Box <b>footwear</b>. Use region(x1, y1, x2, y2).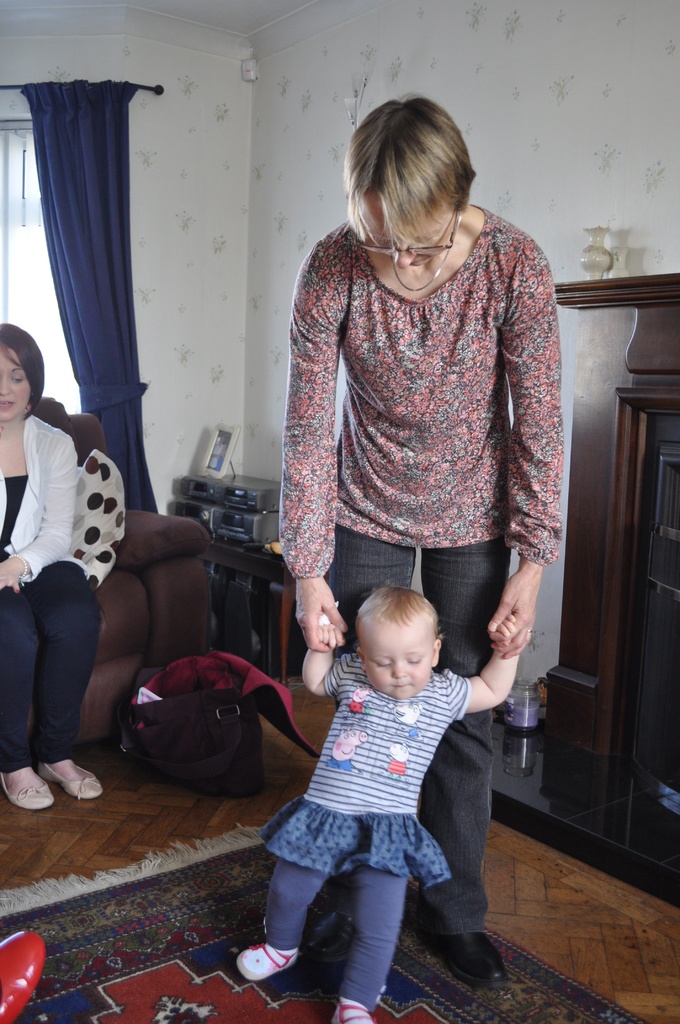
region(0, 769, 52, 808).
